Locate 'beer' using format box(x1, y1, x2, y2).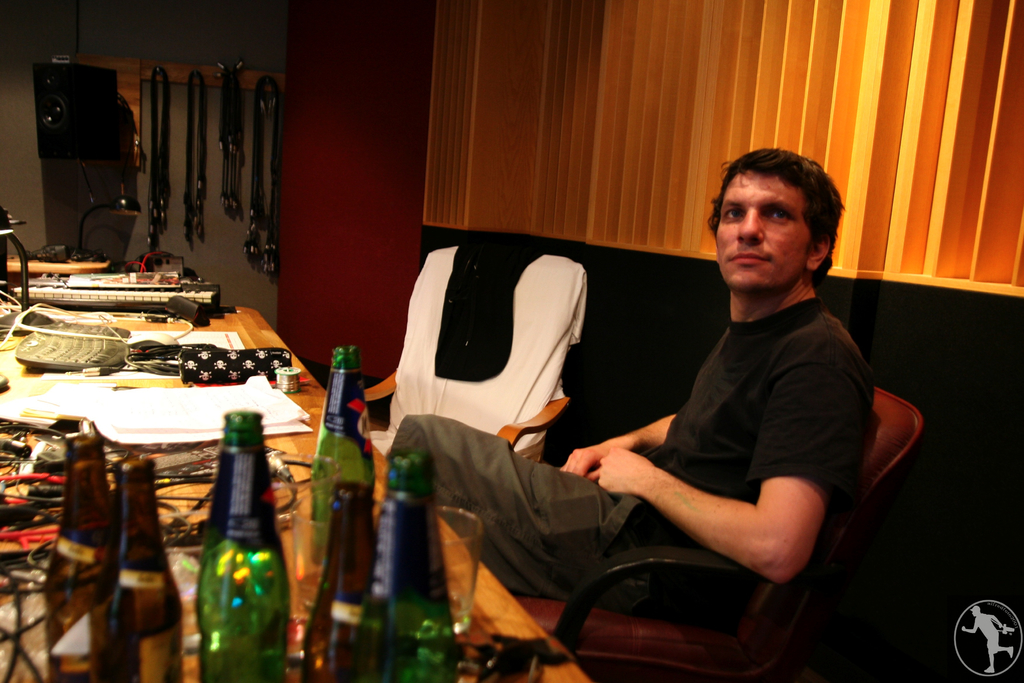
box(99, 461, 180, 682).
